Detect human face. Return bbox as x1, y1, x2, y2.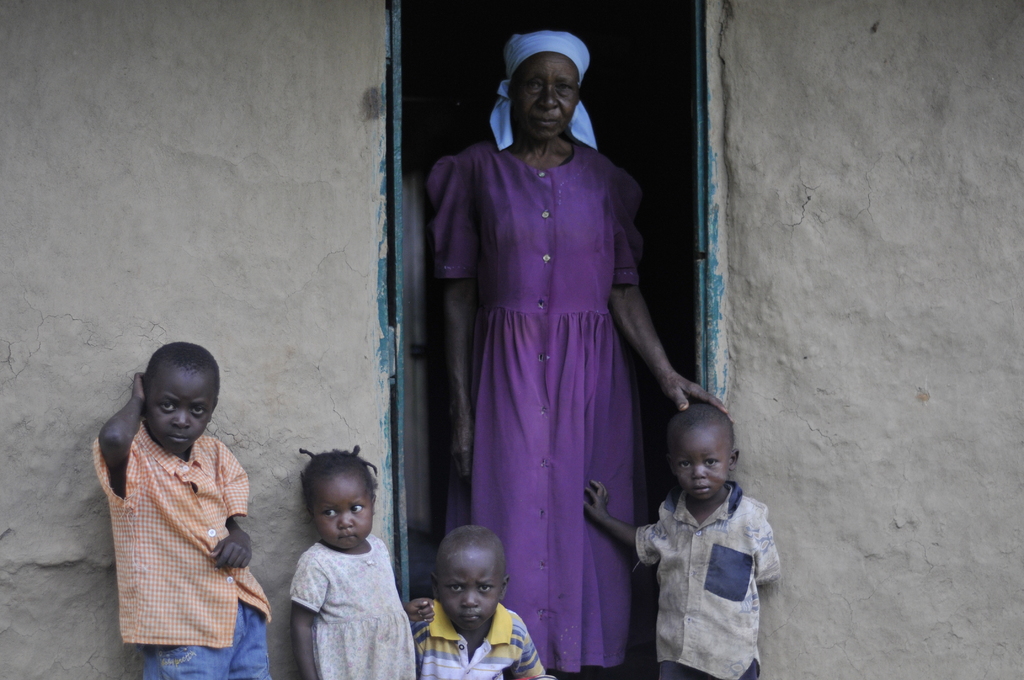
311, 476, 371, 550.
